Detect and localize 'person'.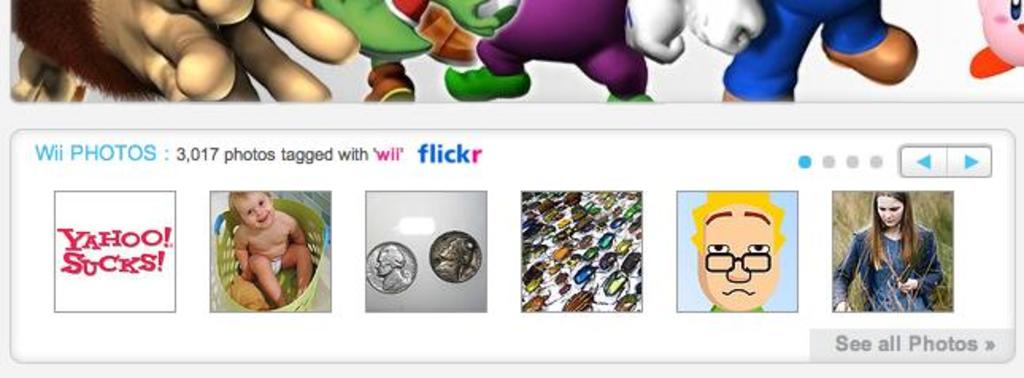
Localized at locate(827, 195, 948, 316).
